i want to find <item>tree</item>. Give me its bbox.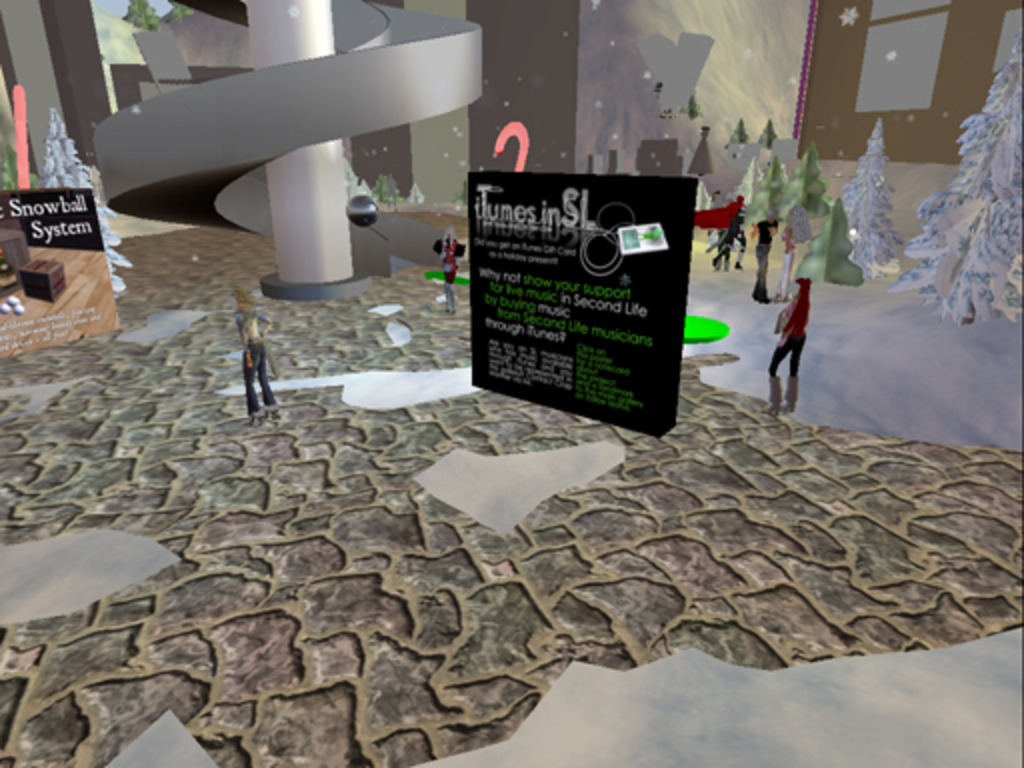
[40, 106, 132, 290].
